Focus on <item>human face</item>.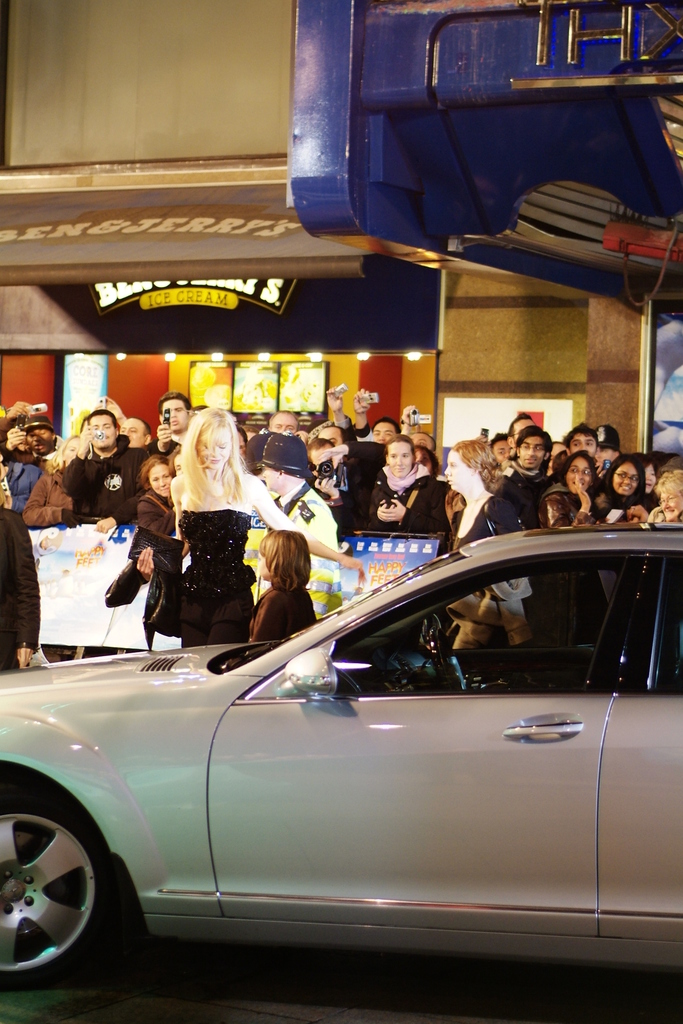
Focused at [595, 450, 621, 459].
